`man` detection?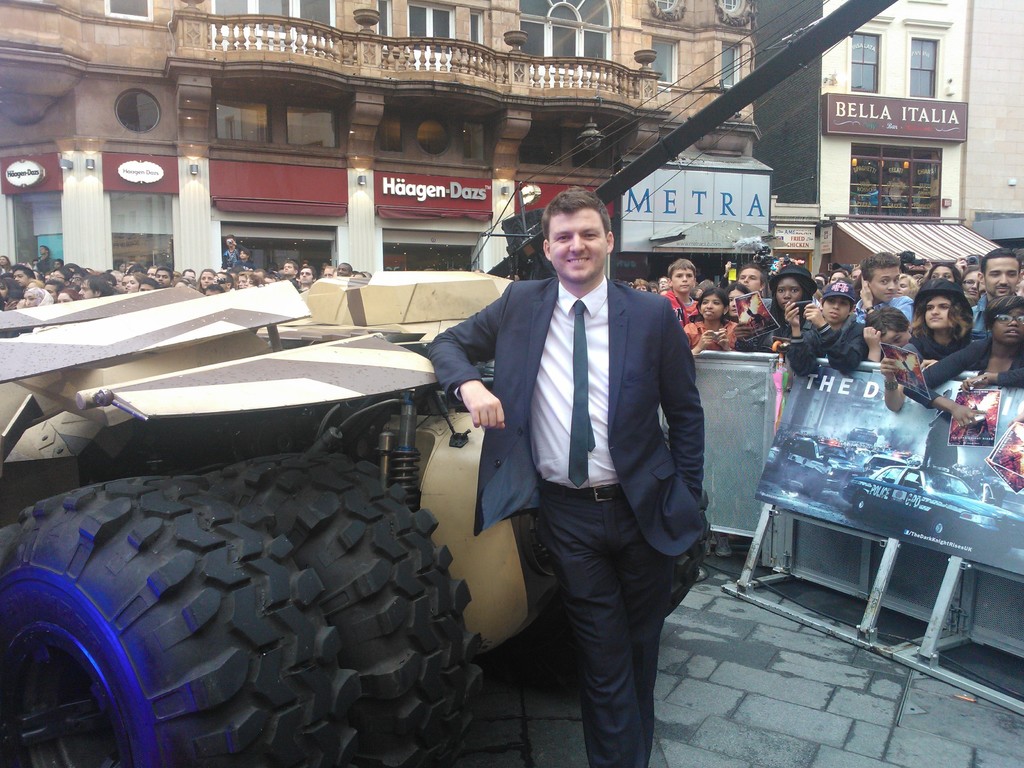
{"left": 8, "top": 264, "right": 33, "bottom": 286}
